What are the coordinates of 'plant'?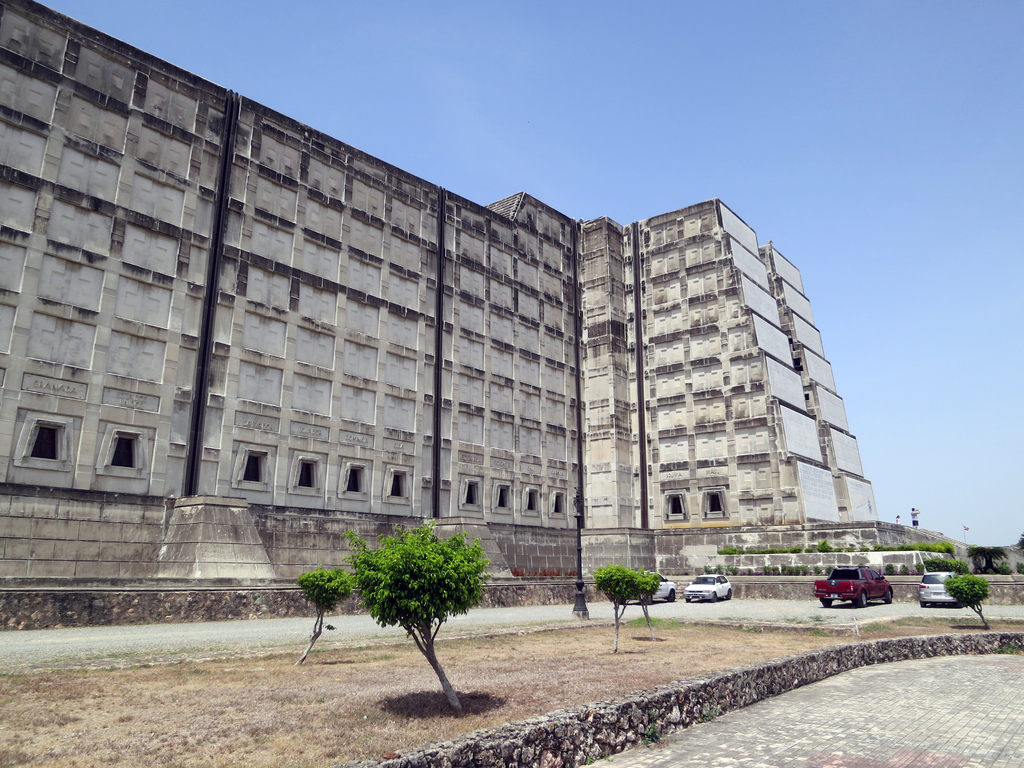
locate(900, 569, 906, 574).
